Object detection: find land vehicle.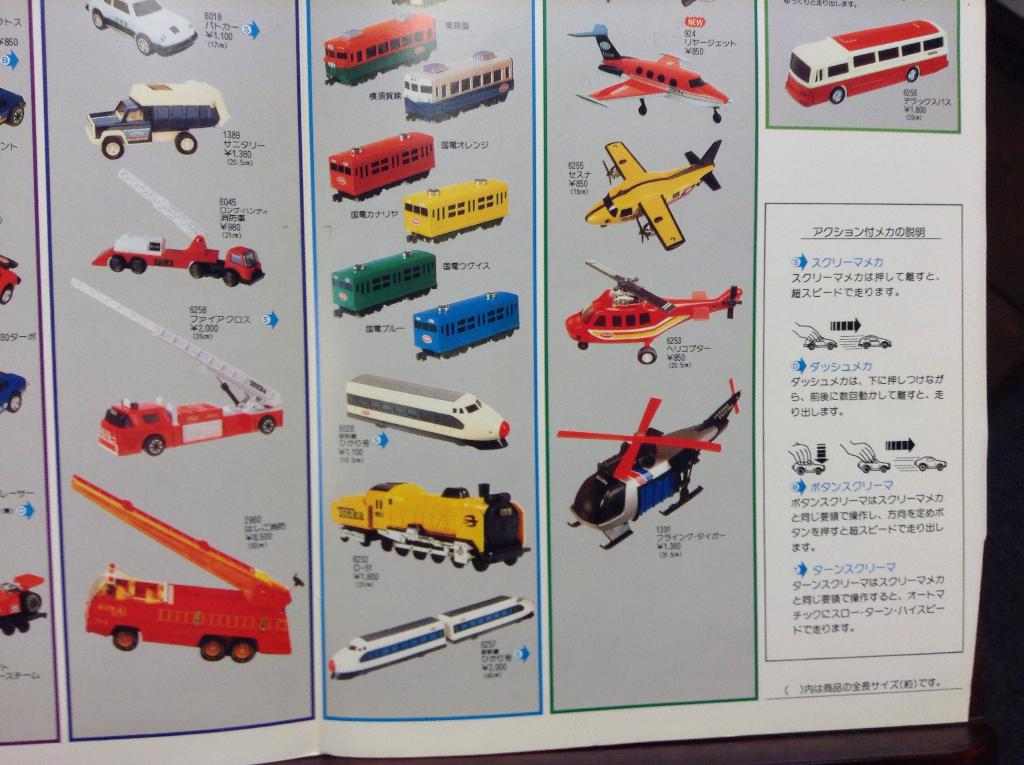
select_region(785, 17, 952, 112).
